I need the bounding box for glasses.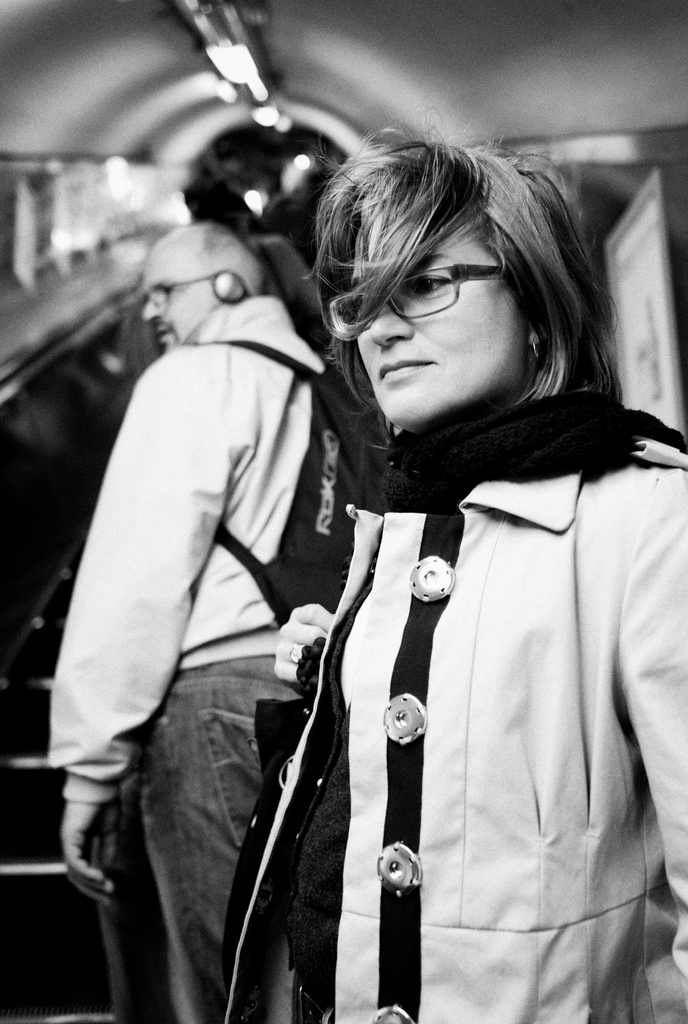
Here it is: [140,267,222,309].
